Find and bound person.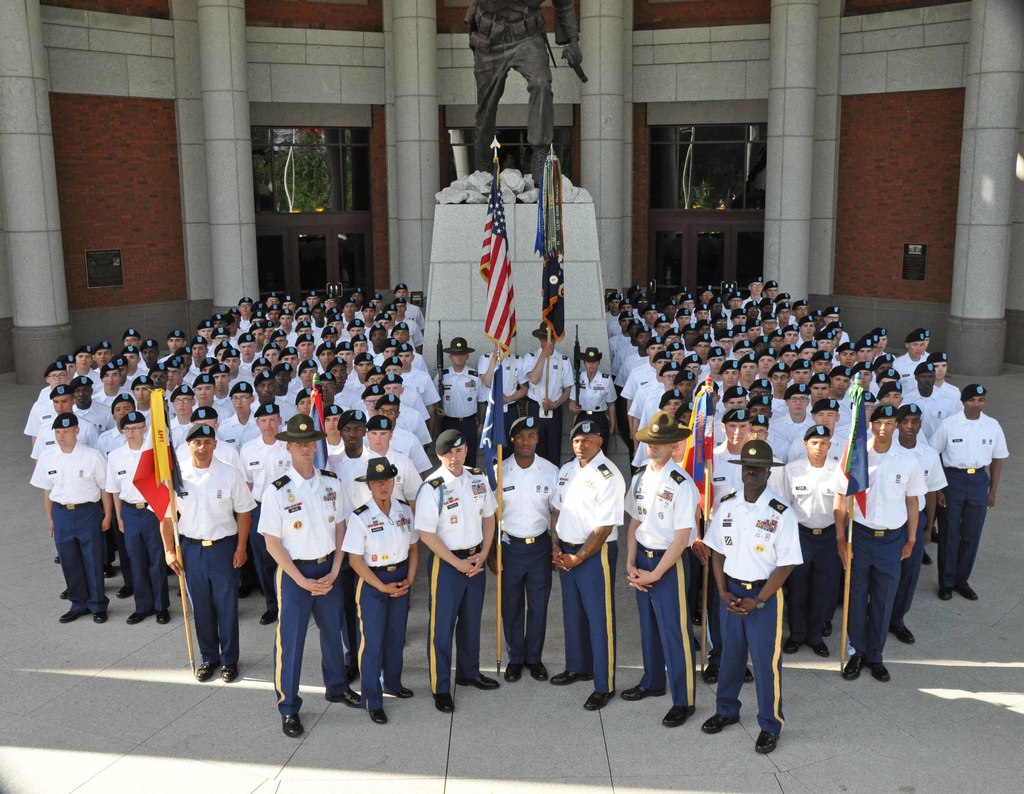
Bound: x1=612, y1=318, x2=644, y2=368.
